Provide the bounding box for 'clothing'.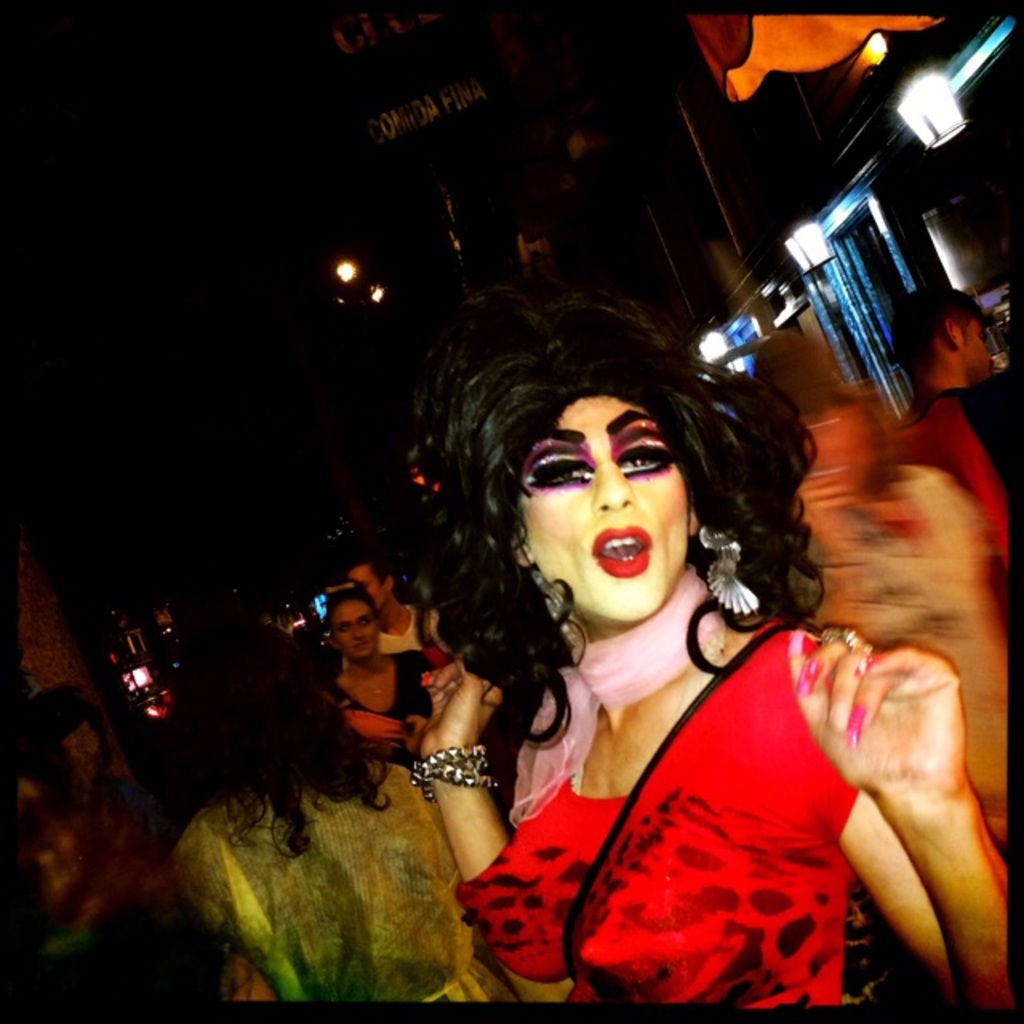
<region>800, 454, 1022, 848</region>.
